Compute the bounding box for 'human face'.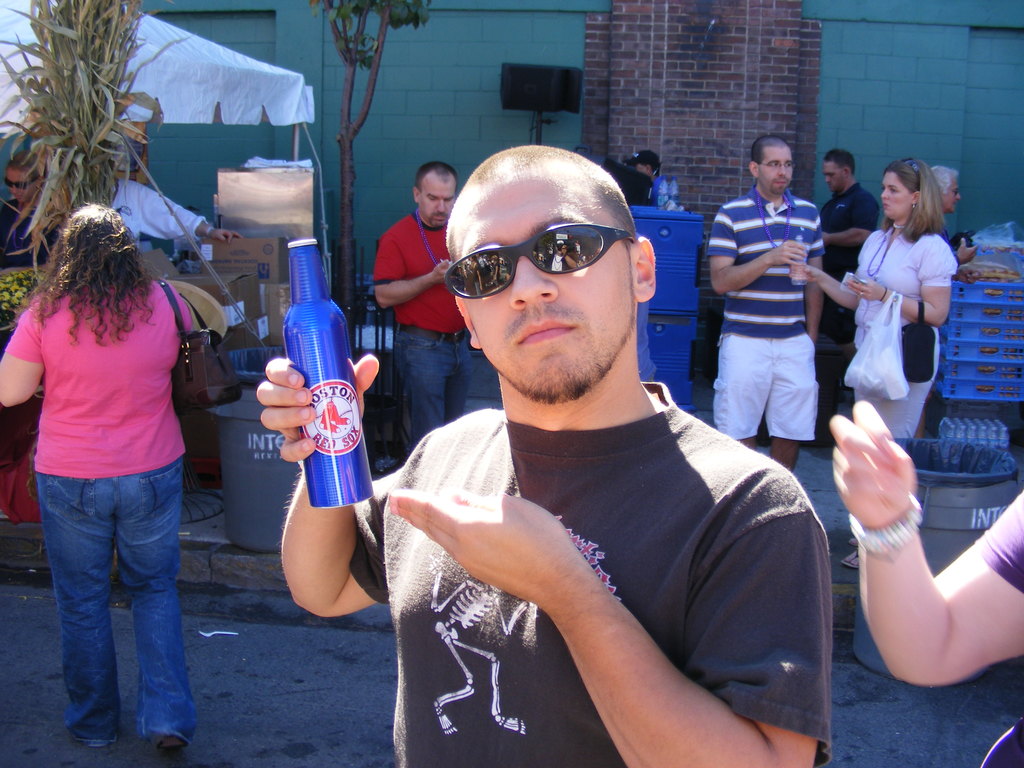
box(6, 164, 39, 203).
